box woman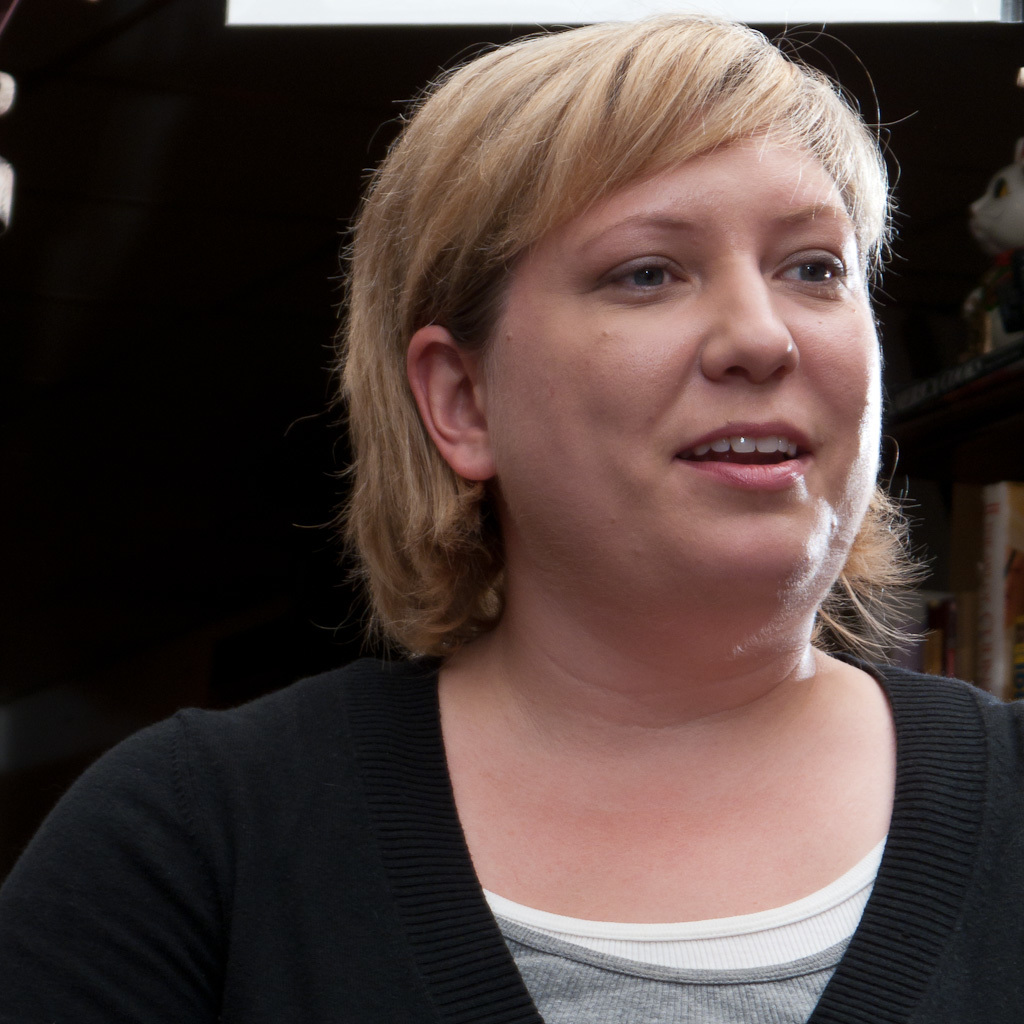
(1,13,1020,1022)
